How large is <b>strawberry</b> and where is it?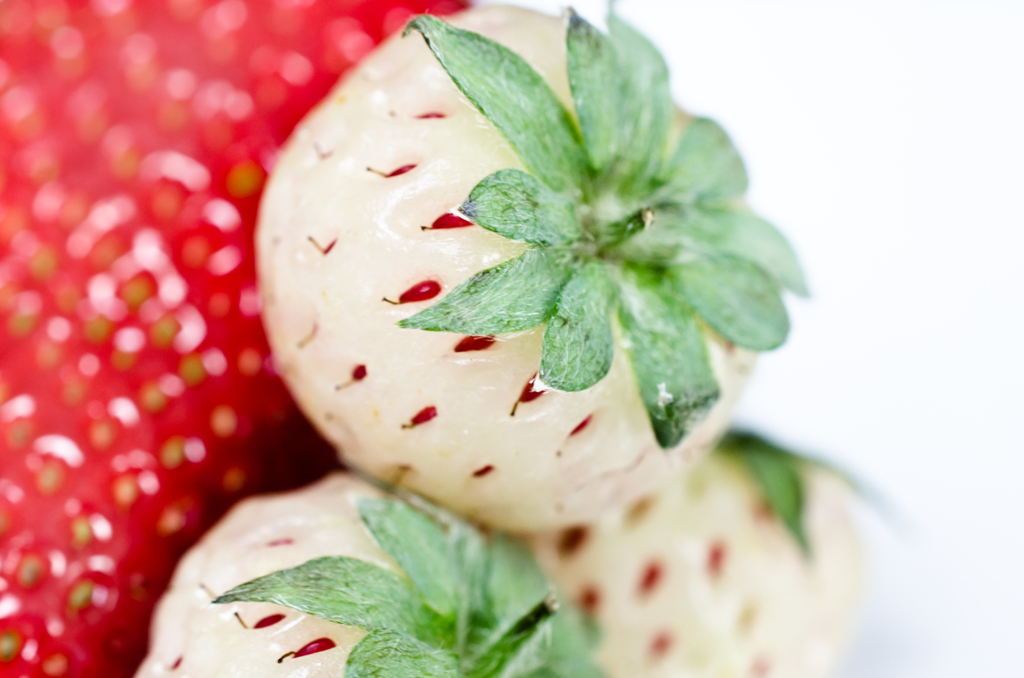
Bounding box: [left=136, top=469, right=579, bottom=677].
